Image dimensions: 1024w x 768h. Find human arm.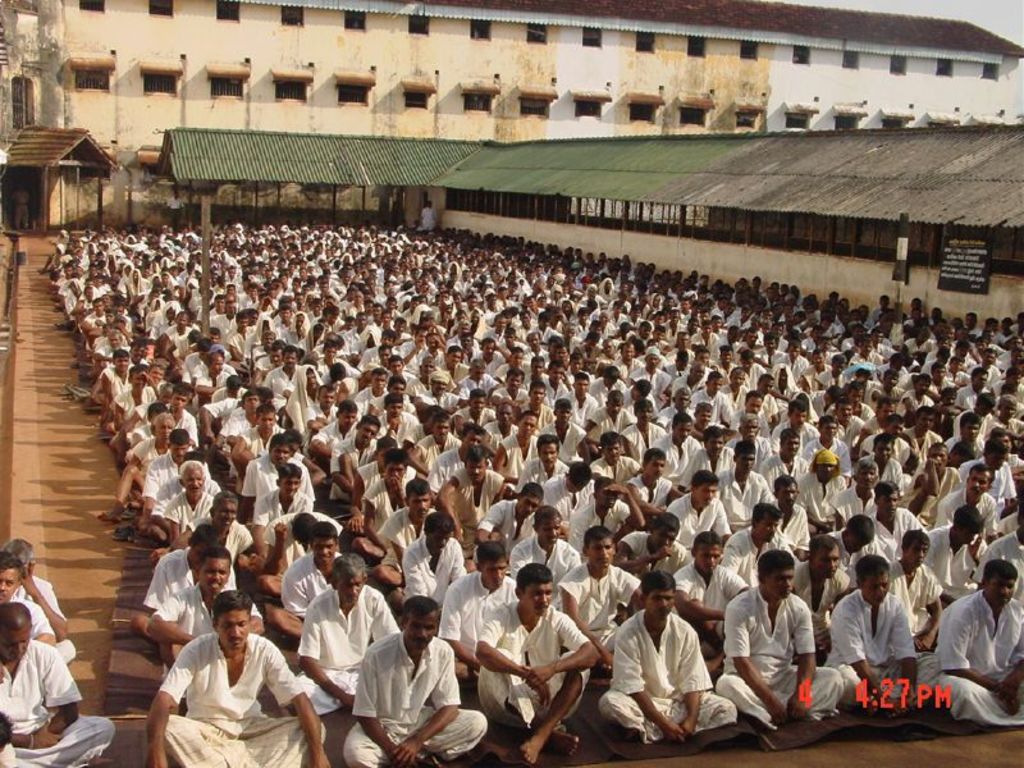
[165, 495, 178, 541].
